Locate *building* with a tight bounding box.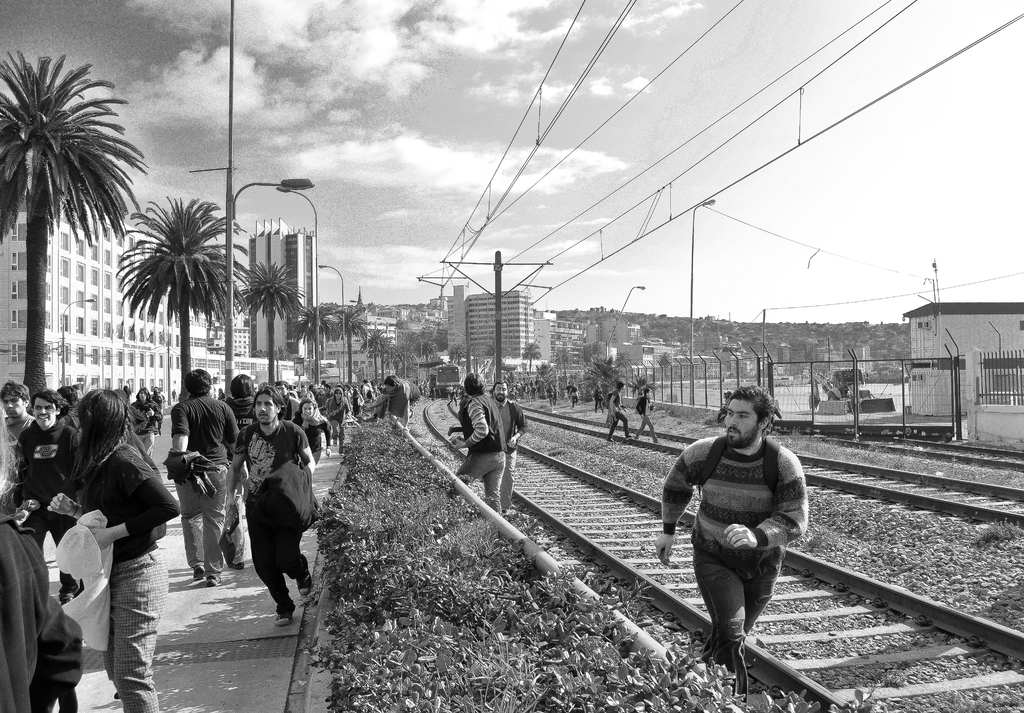
l=241, t=217, r=322, b=375.
